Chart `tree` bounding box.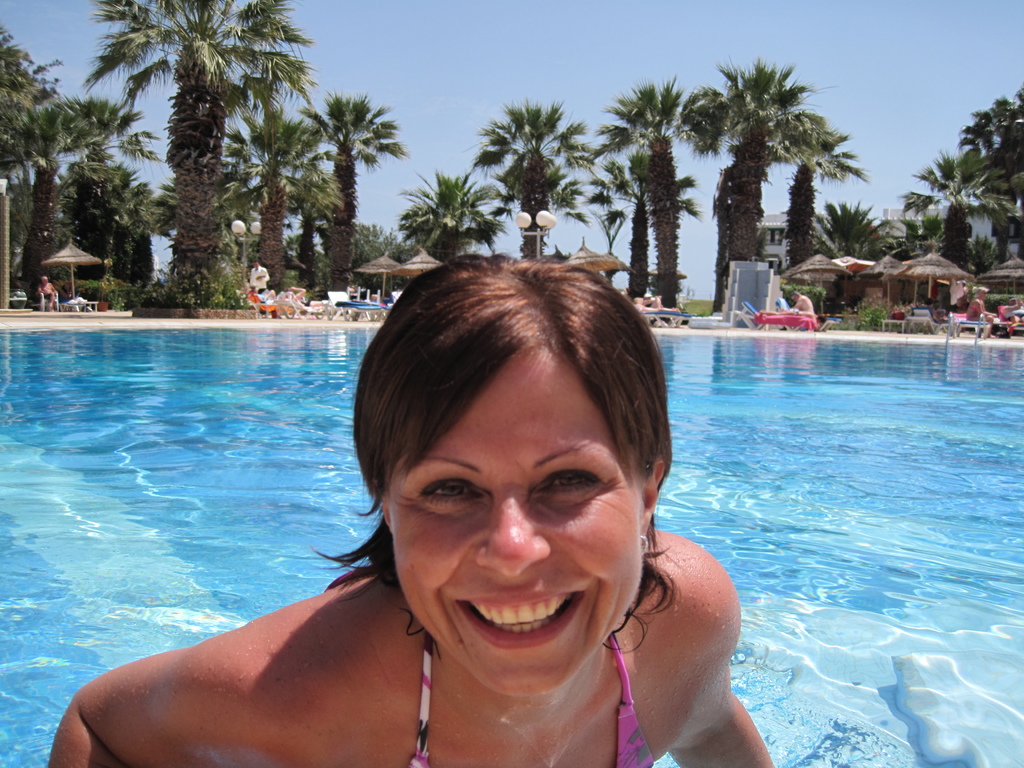
Charted: (388,172,504,263).
